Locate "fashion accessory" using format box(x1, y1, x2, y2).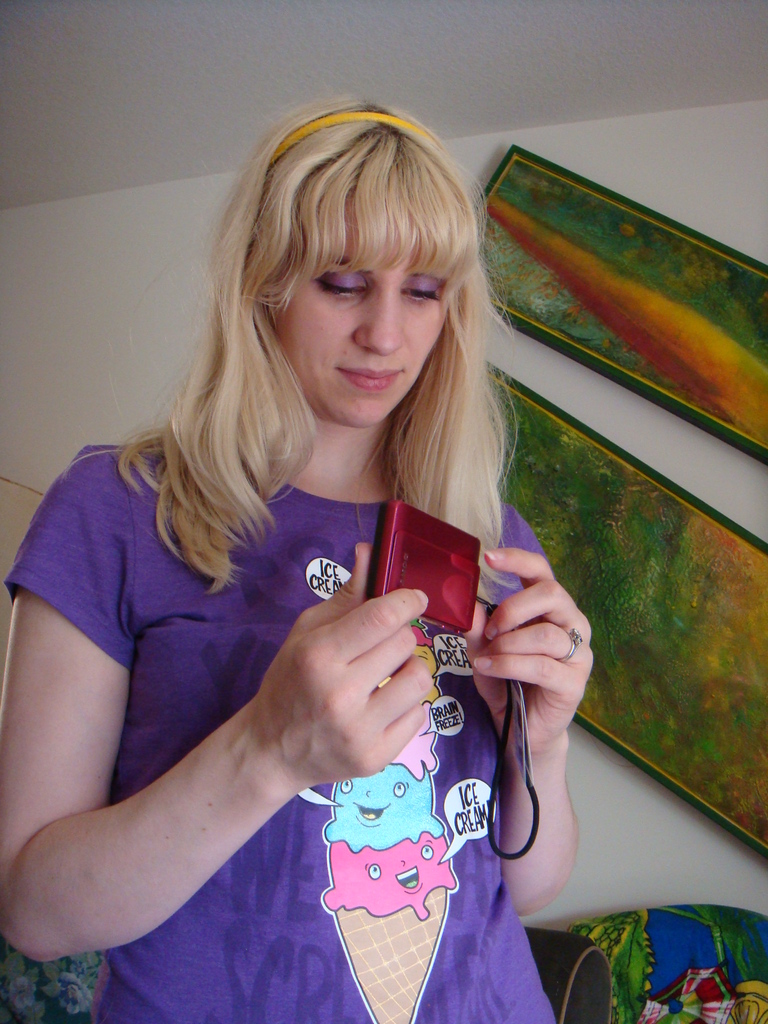
box(272, 106, 445, 164).
